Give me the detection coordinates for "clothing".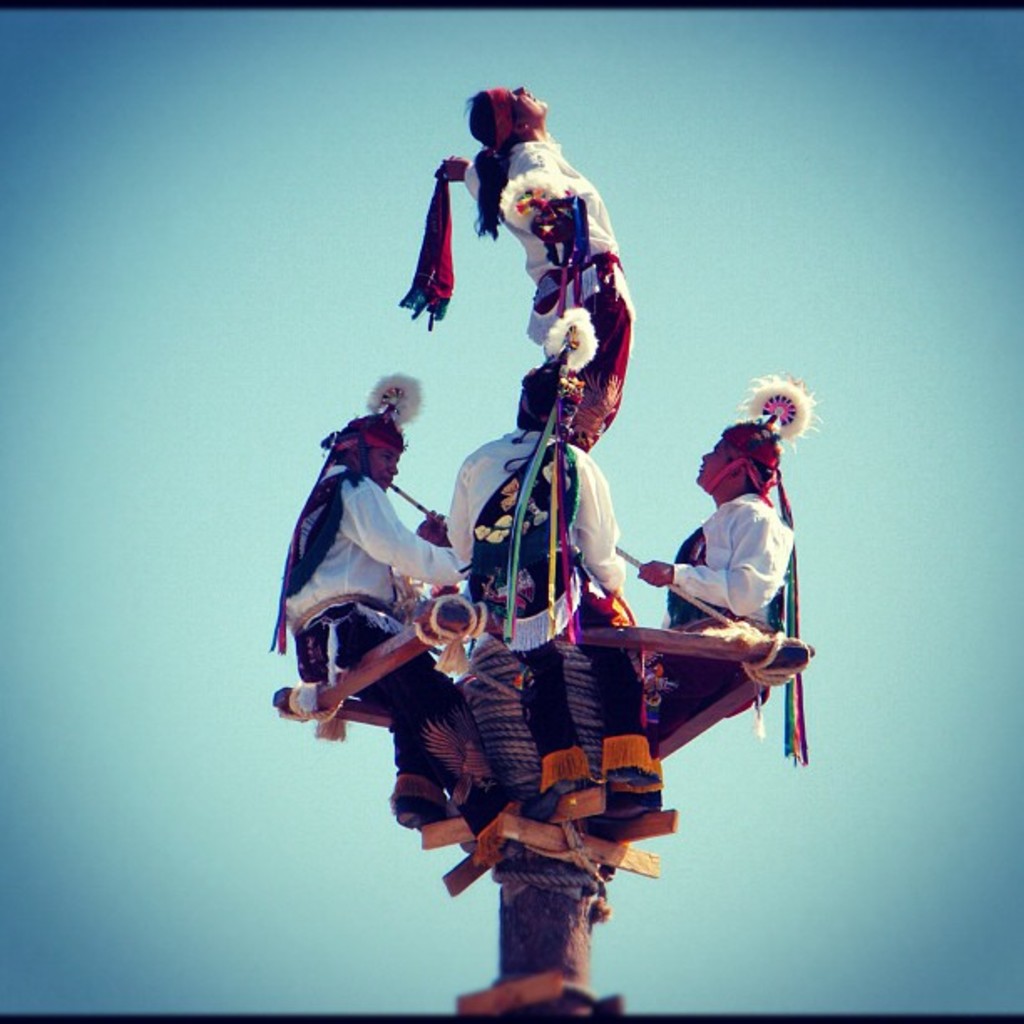
(x1=286, y1=463, x2=480, y2=770).
